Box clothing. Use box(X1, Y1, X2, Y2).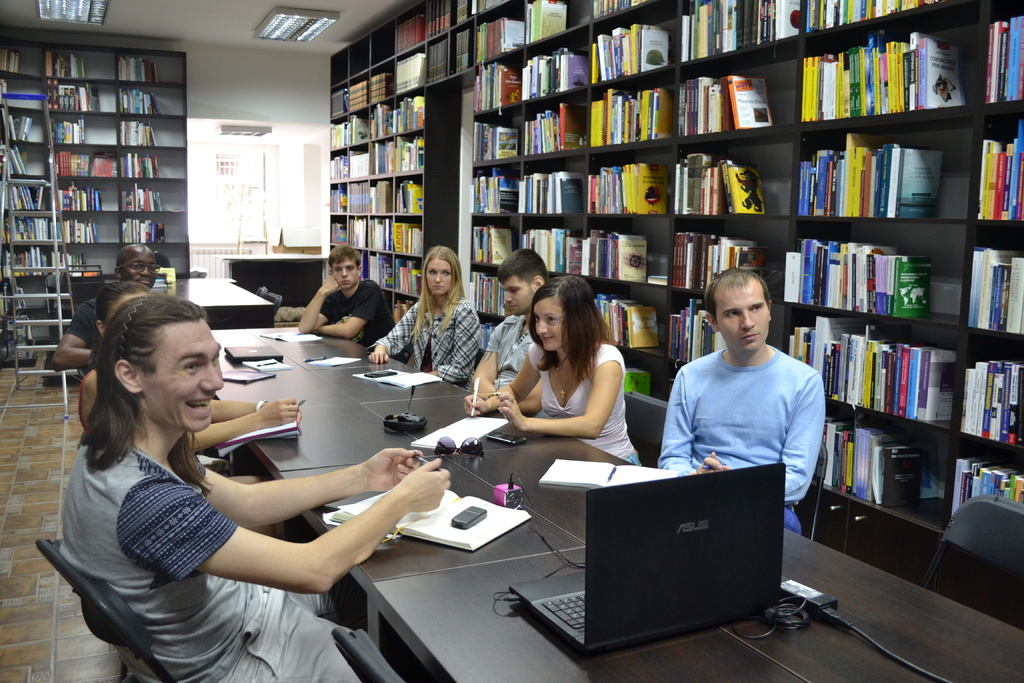
box(76, 366, 93, 437).
